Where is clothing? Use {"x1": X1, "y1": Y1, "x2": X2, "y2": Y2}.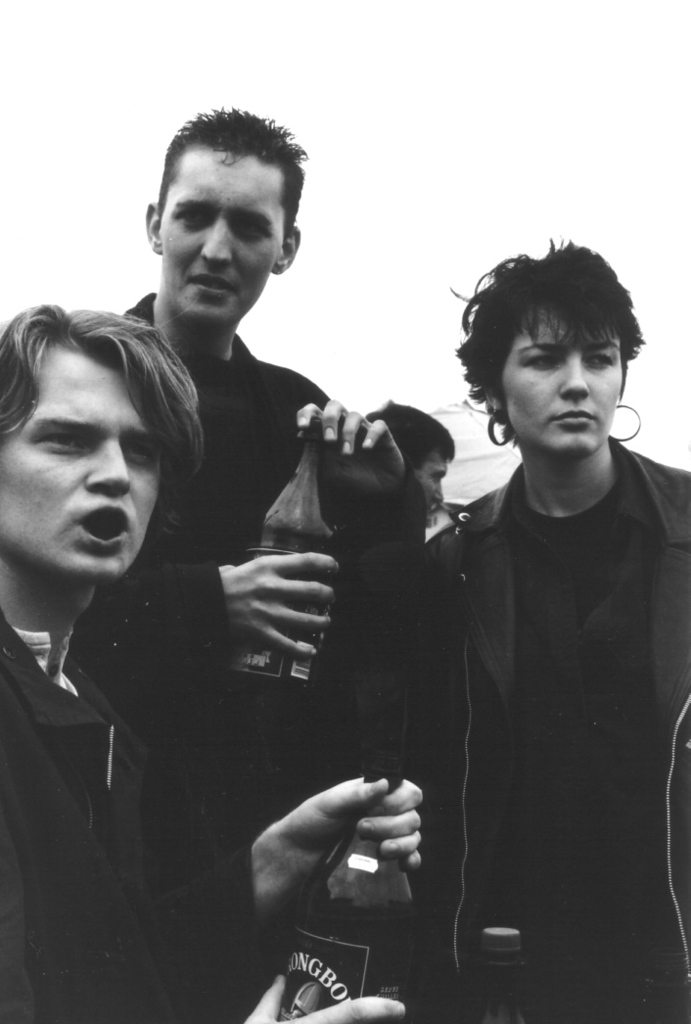
{"x1": 420, "y1": 387, "x2": 678, "y2": 959}.
